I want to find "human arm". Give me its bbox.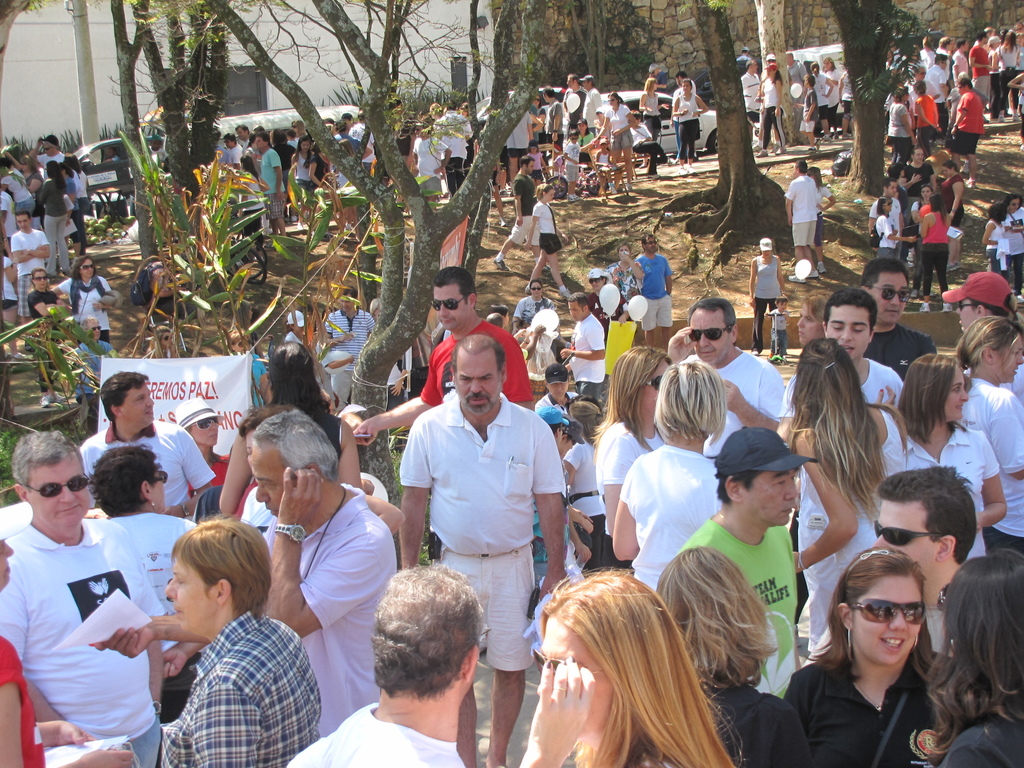
<box>547,99,564,145</box>.
